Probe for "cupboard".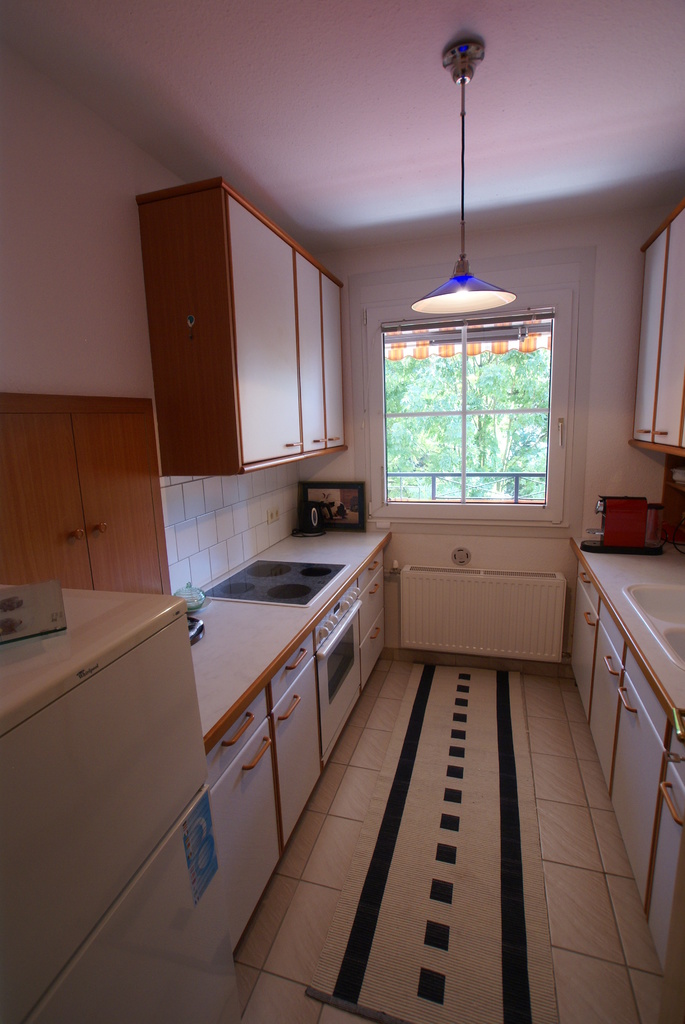
Probe result: <box>138,186,377,479</box>.
